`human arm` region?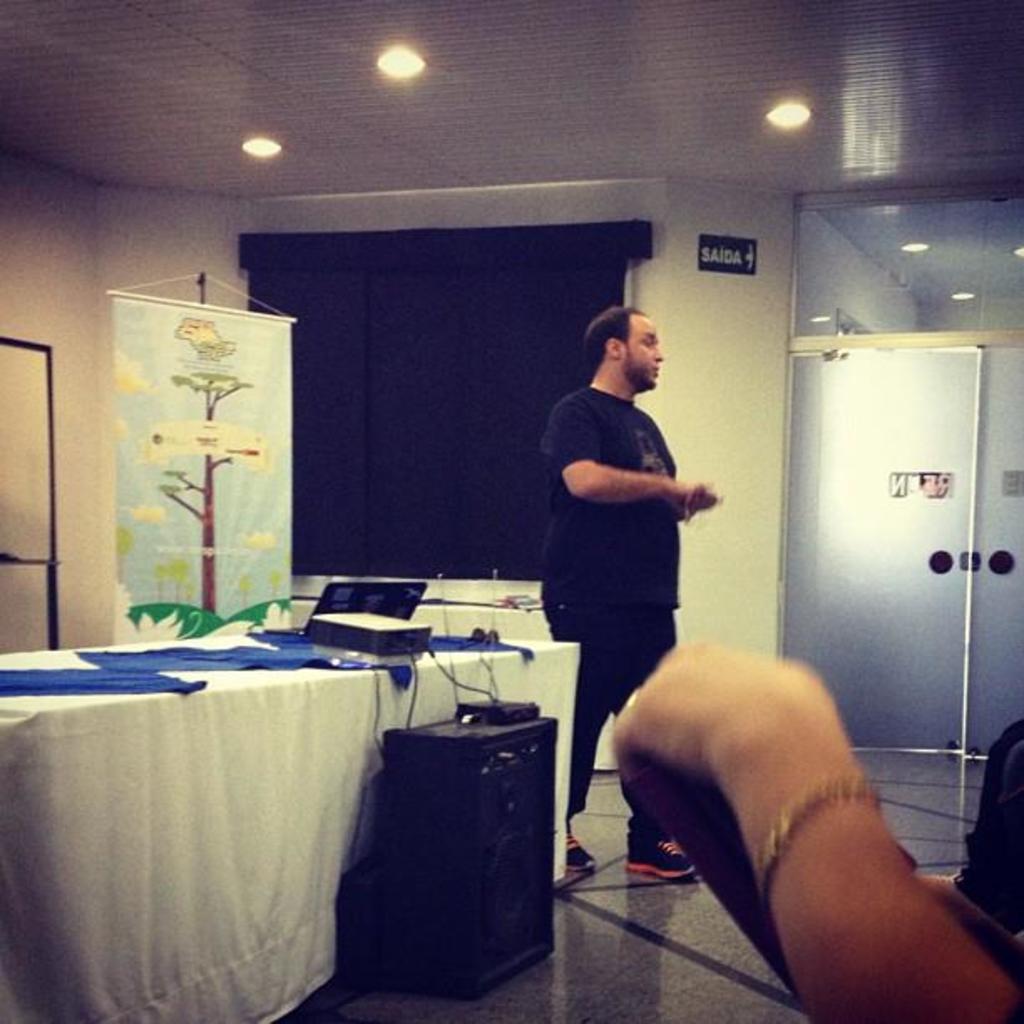
<box>631,639,967,1002</box>
